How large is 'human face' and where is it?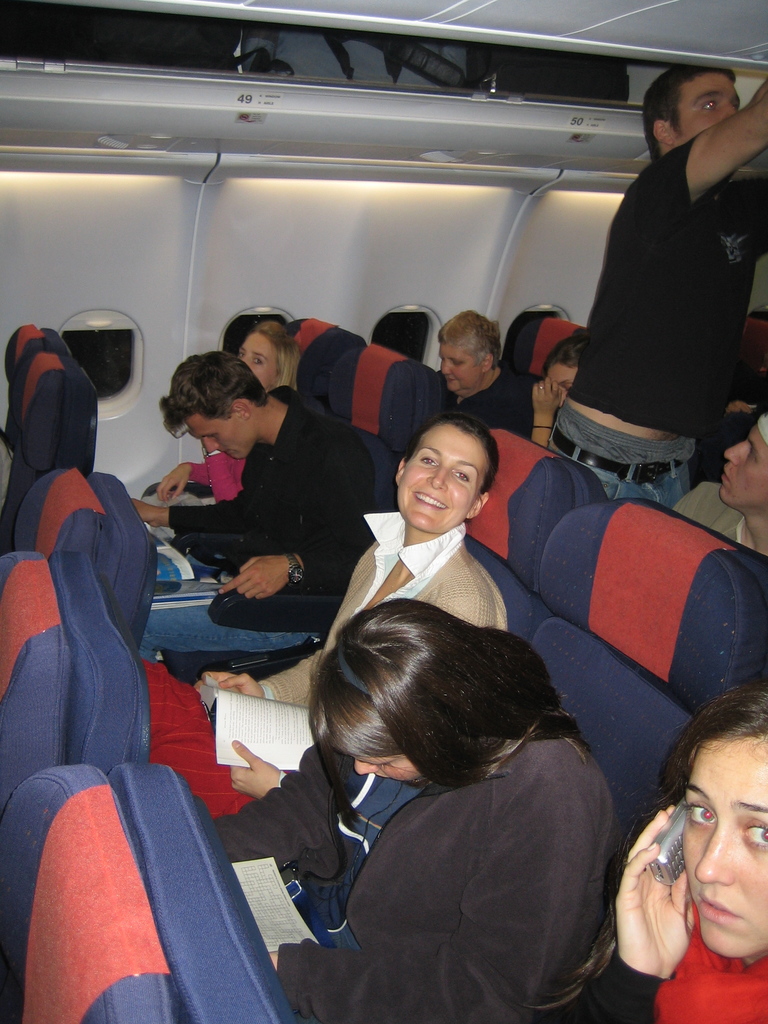
Bounding box: <box>678,737,767,956</box>.
